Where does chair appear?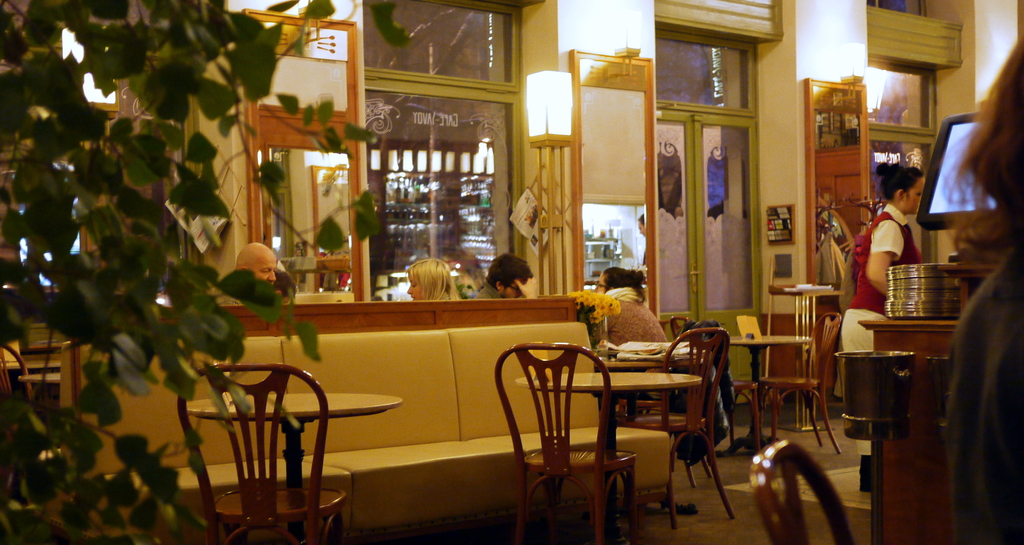
Appears at [746, 438, 849, 544].
